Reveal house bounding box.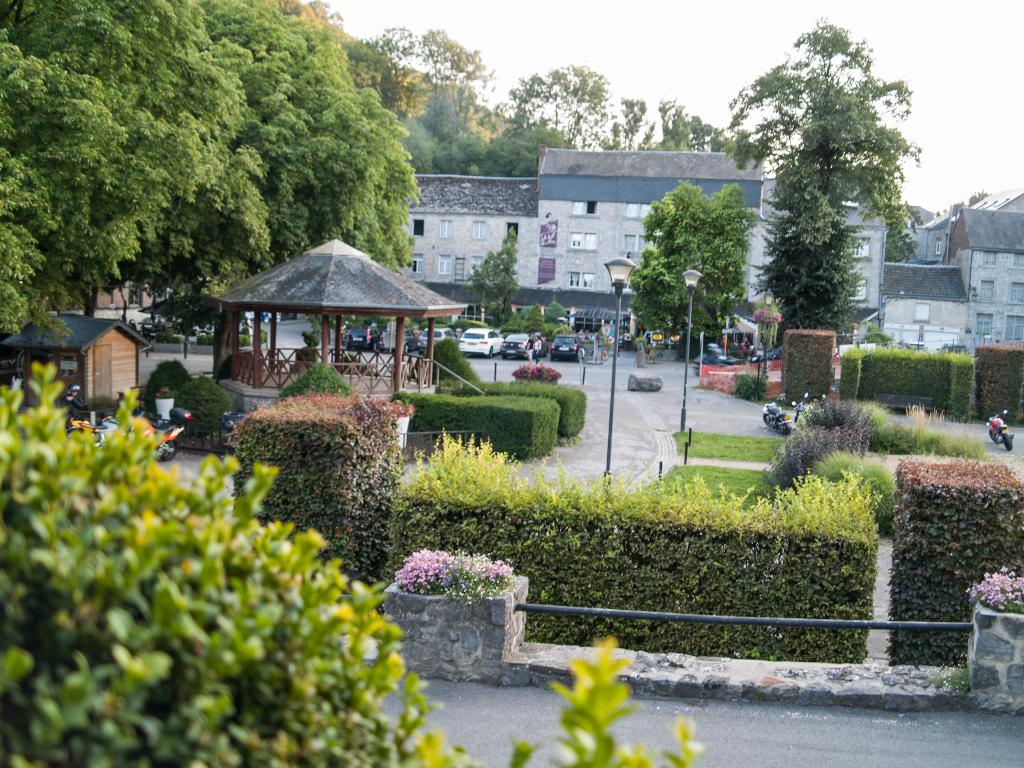
Revealed: [929, 203, 1023, 354].
